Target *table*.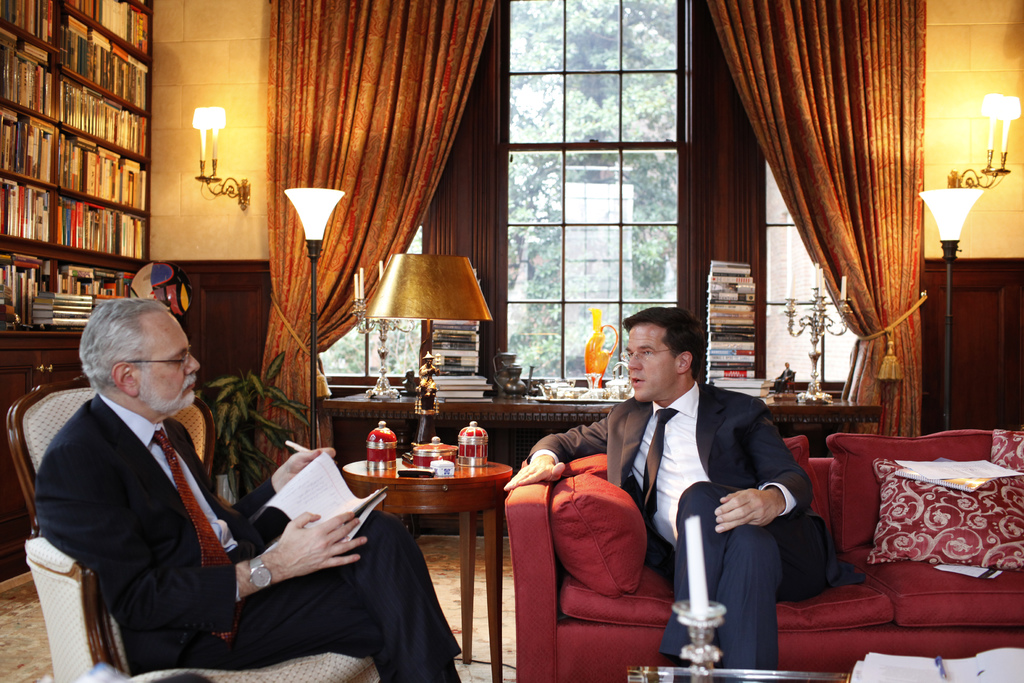
Target region: 321/448/517/657.
